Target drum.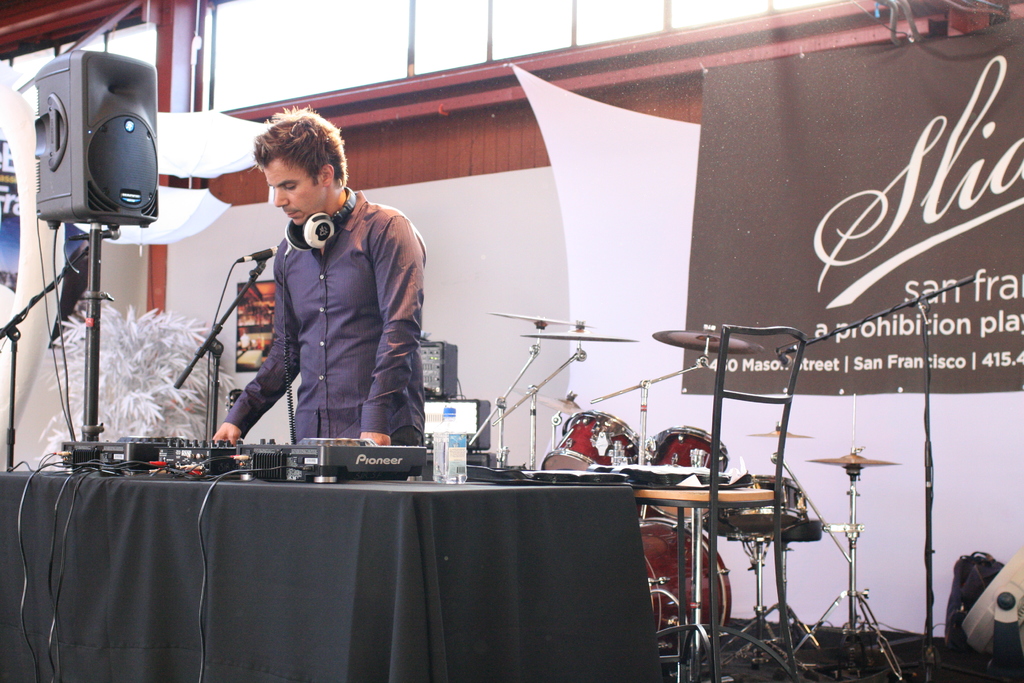
Target region: (x1=645, y1=423, x2=732, y2=478).
